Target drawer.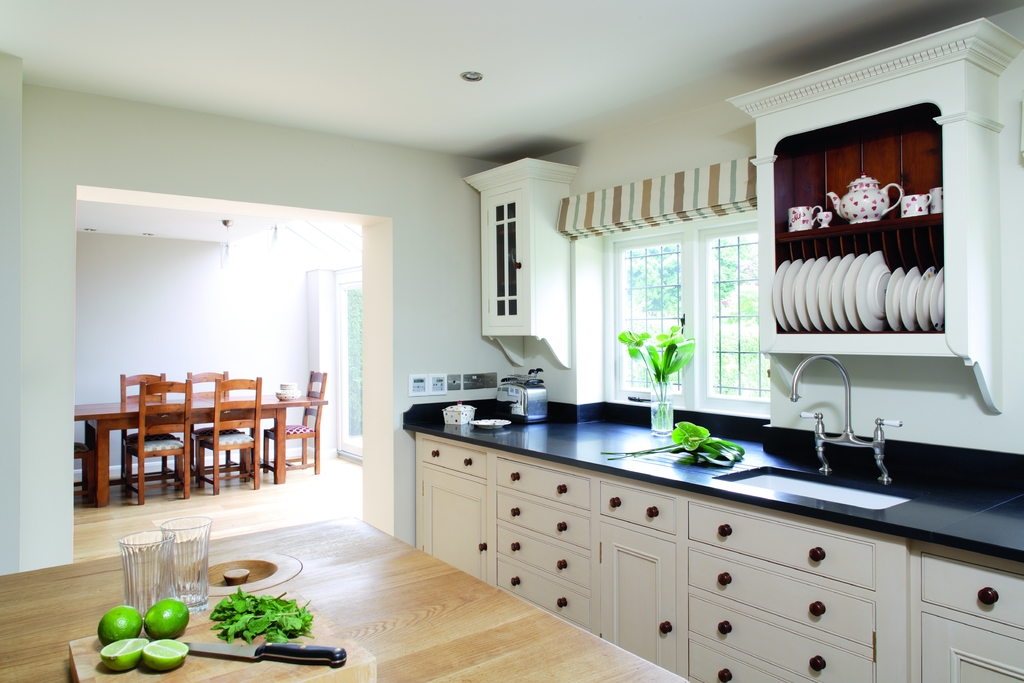
Target region: [494,490,591,548].
